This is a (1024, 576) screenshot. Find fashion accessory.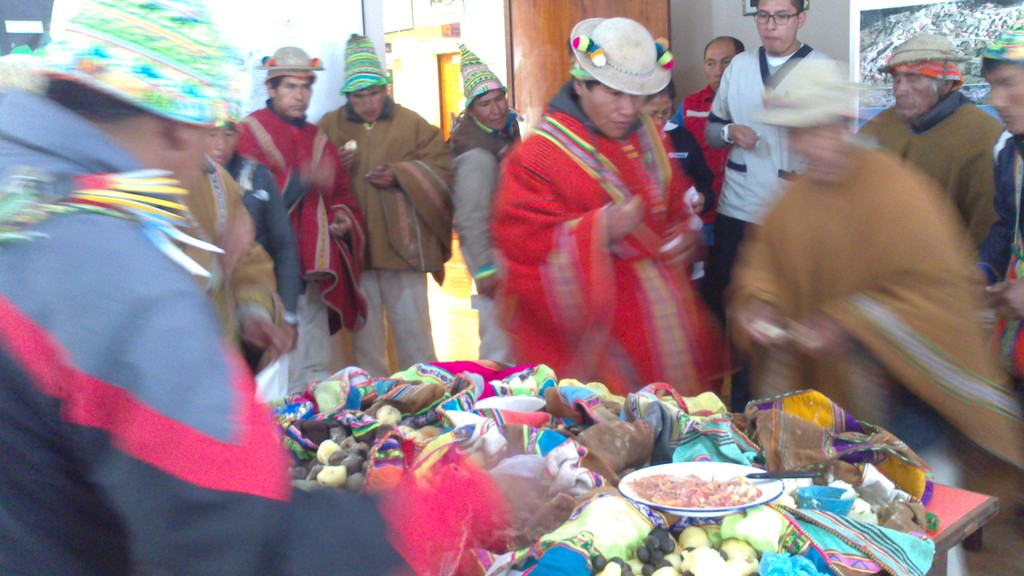
Bounding box: 451/43/513/106.
